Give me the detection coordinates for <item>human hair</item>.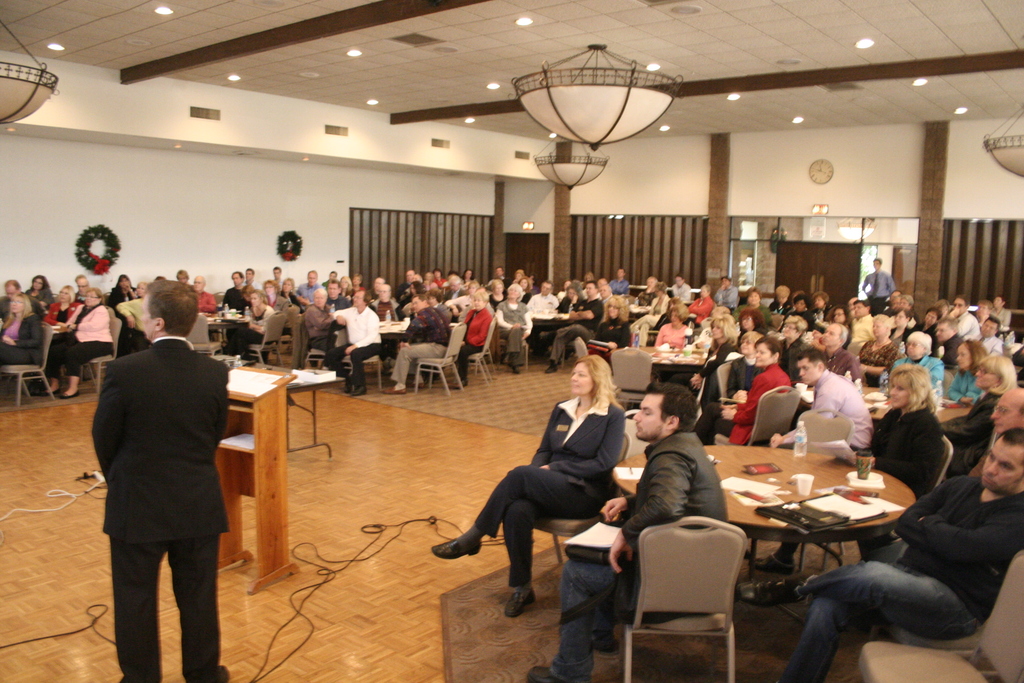
490:280:504:286.
